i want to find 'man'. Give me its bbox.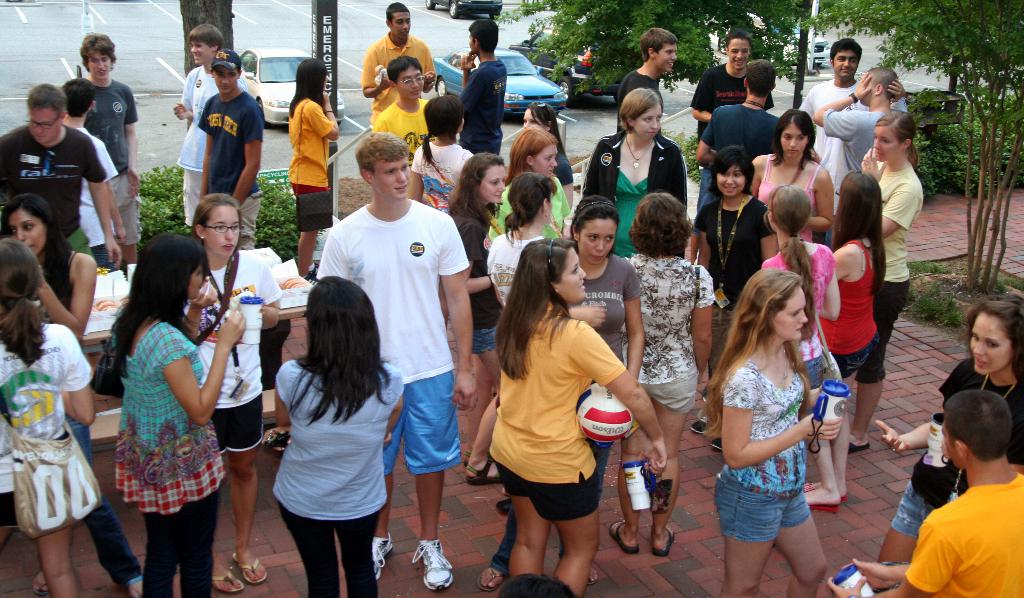
62/76/118/261.
